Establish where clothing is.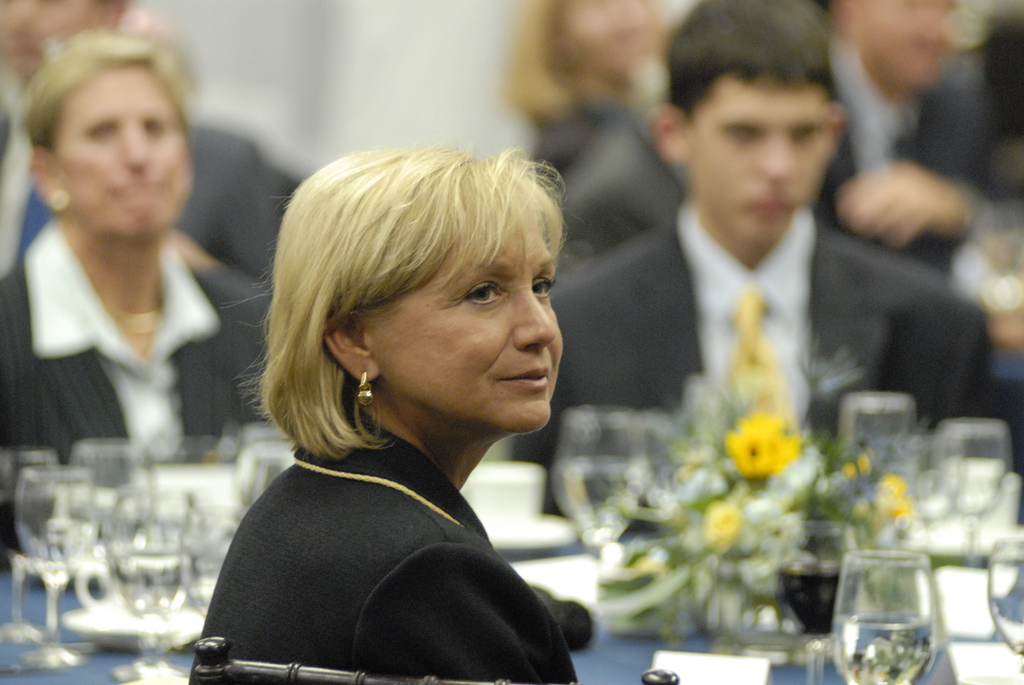
Established at <bbox>186, 403, 624, 684</bbox>.
